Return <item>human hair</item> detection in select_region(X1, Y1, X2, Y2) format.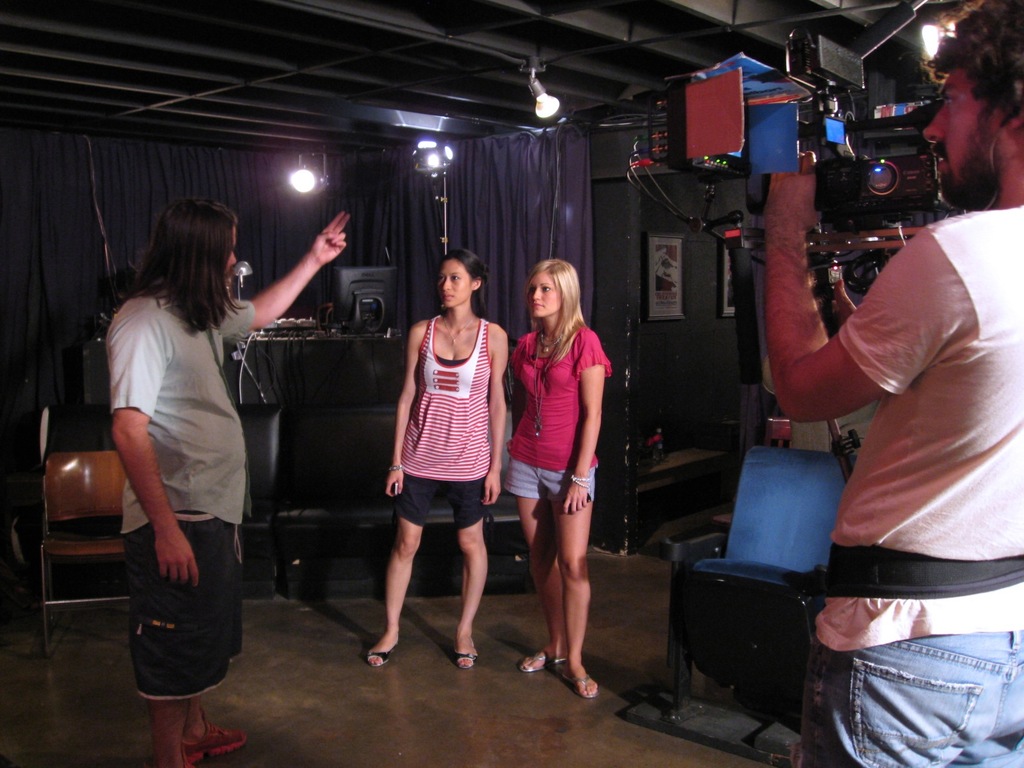
select_region(914, 0, 1023, 124).
